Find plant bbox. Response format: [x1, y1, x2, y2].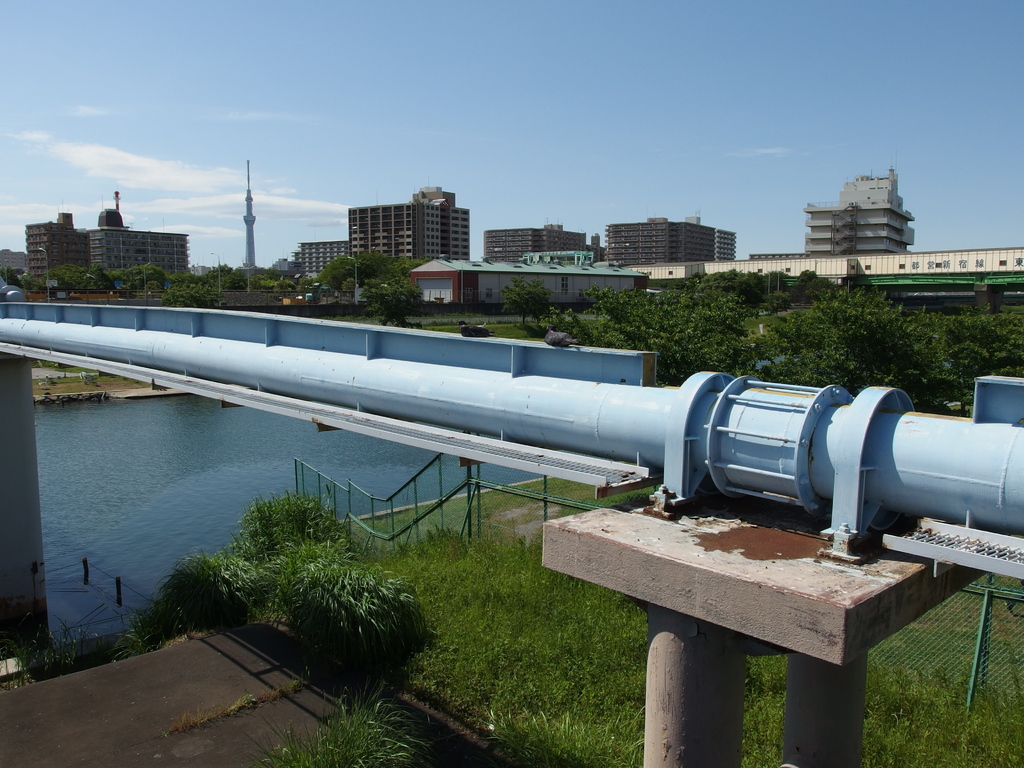
[0, 616, 100, 691].
